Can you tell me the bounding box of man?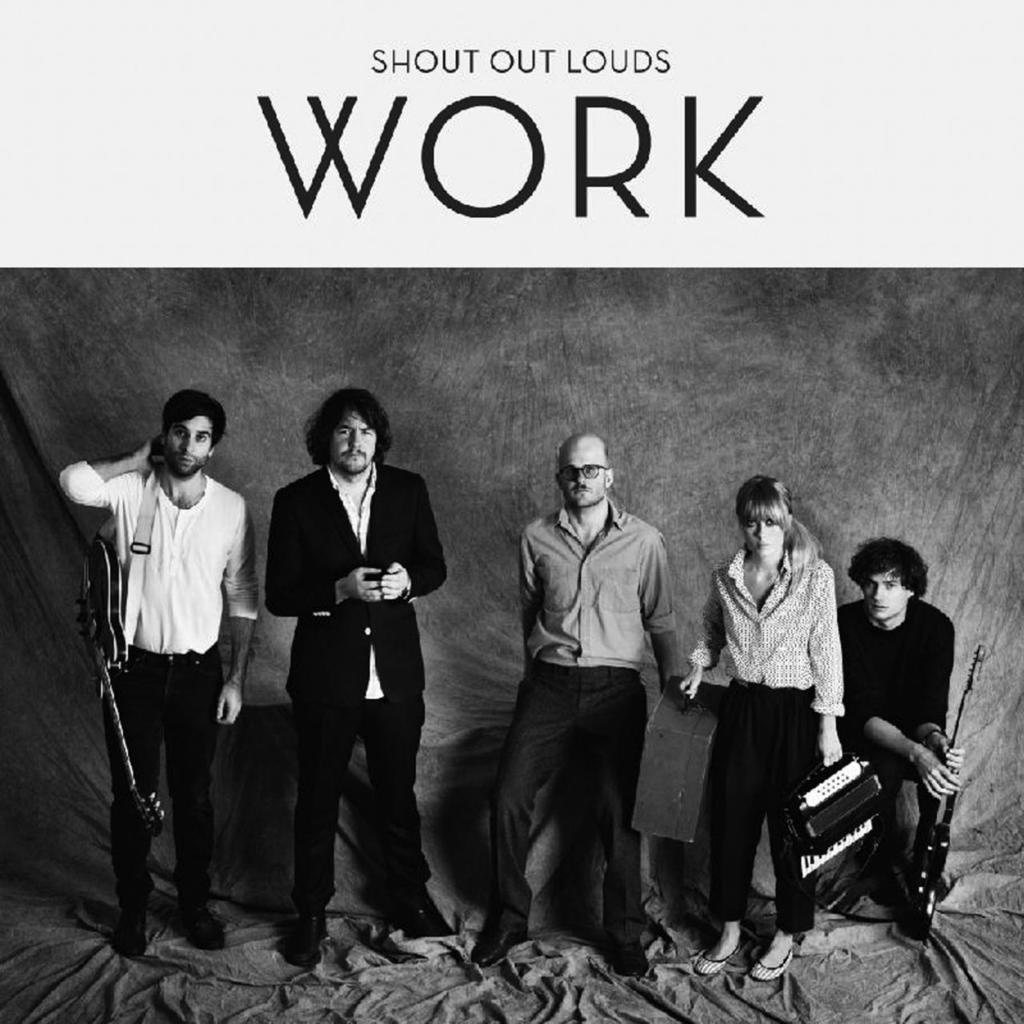
BBox(835, 534, 951, 900).
